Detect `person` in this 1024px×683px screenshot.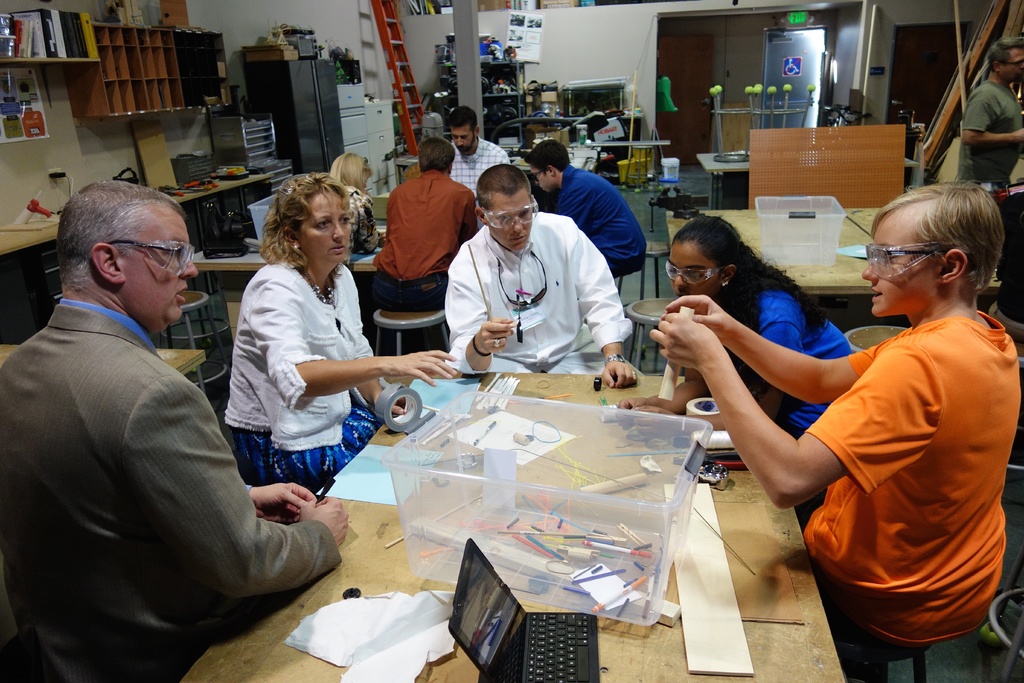
Detection: <region>330, 152, 386, 254</region>.
